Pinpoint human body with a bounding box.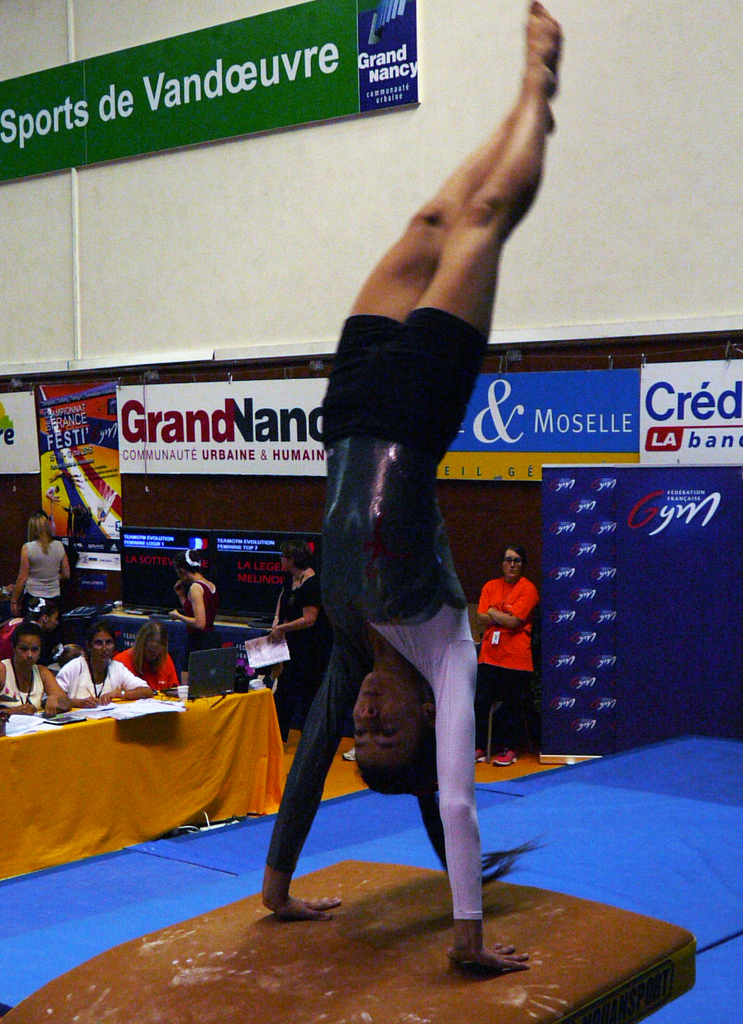
5 505 73 626.
